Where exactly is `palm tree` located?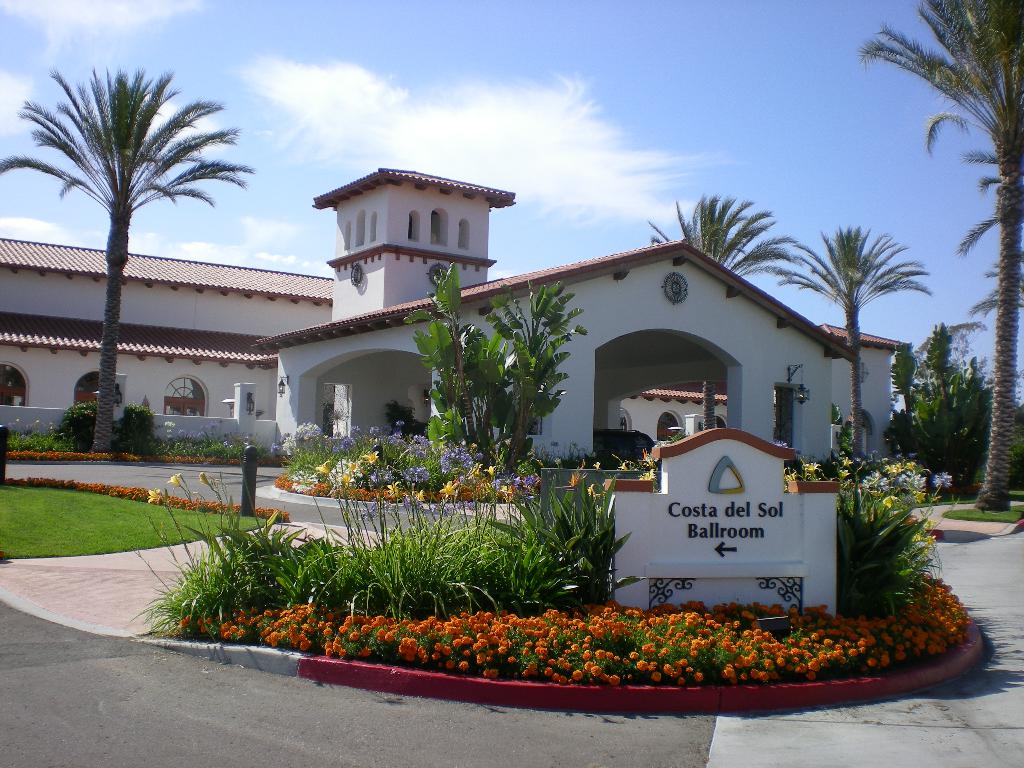
Its bounding box is box(772, 223, 936, 461).
